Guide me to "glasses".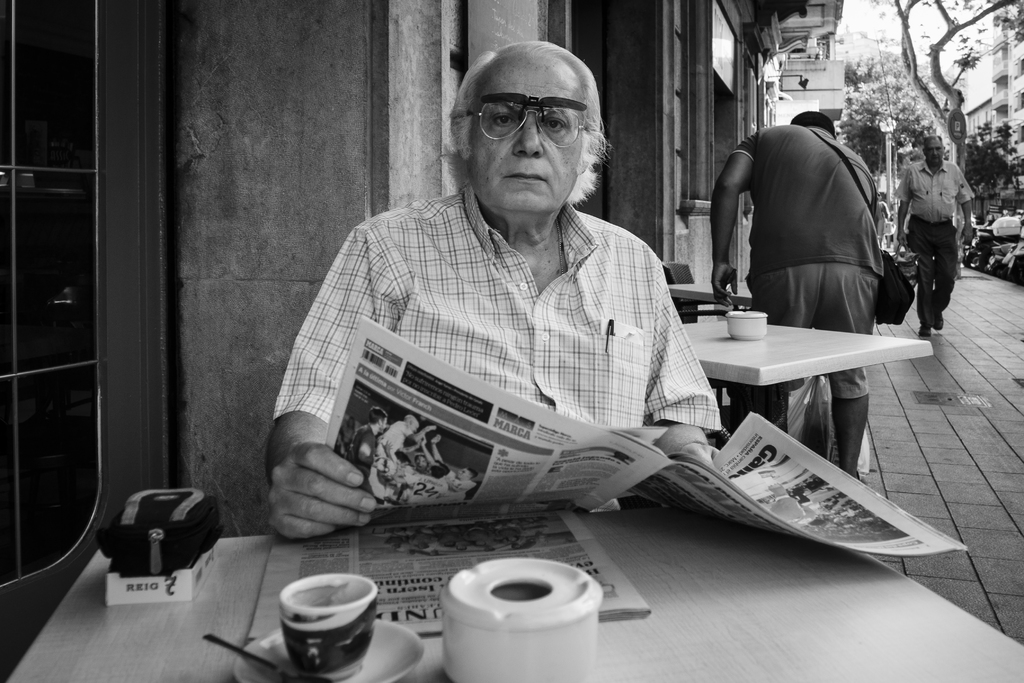
Guidance: pyautogui.locateOnScreen(463, 91, 584, 148).
